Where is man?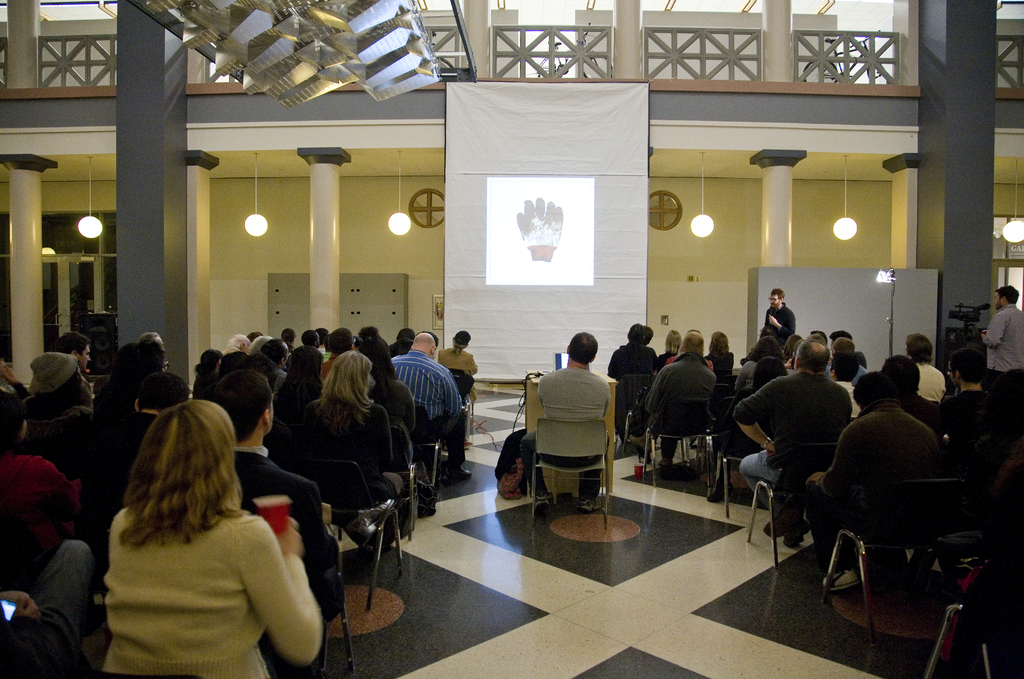
[757, 290, 799, 357].
